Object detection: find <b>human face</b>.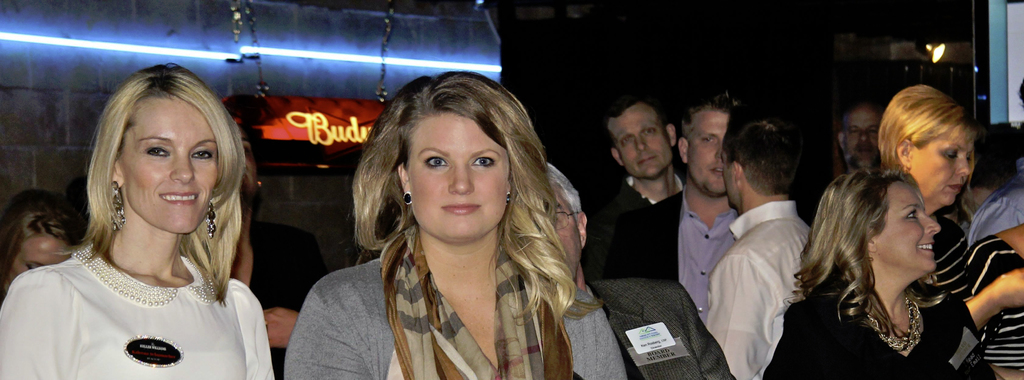
8:232:72:285.
